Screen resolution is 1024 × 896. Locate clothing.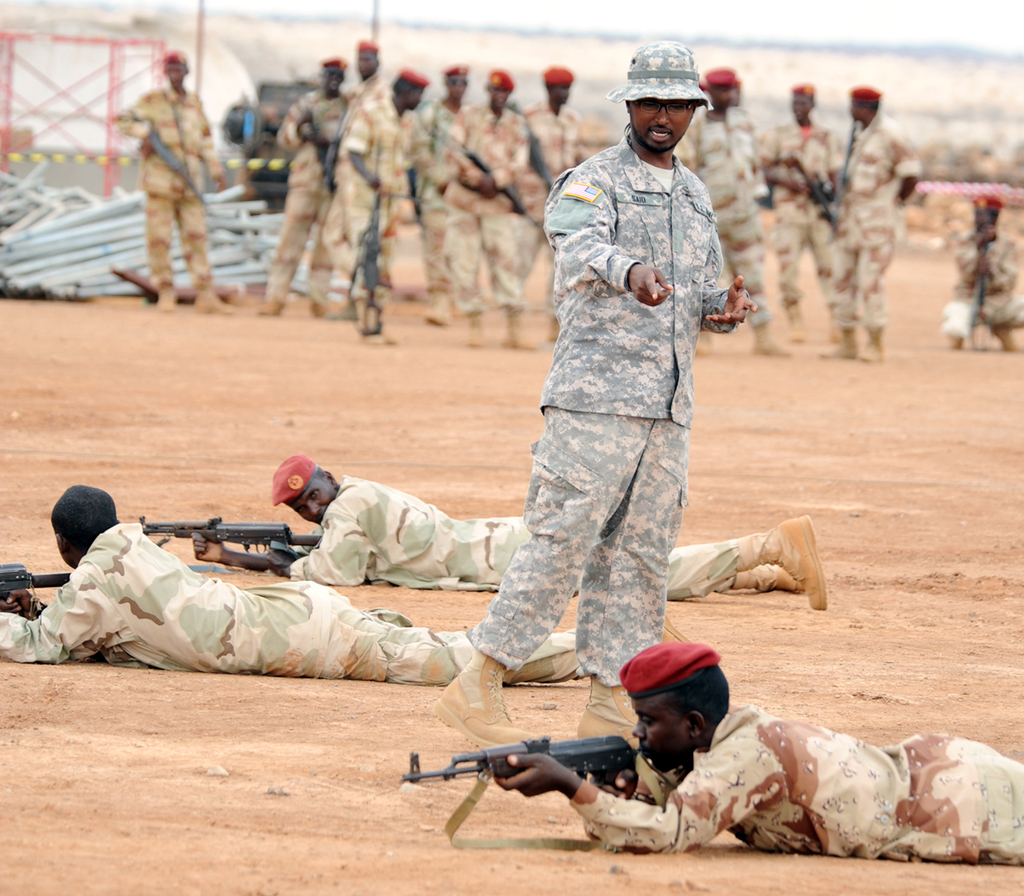
[left=469, top=83, right=758, bottom=684].
